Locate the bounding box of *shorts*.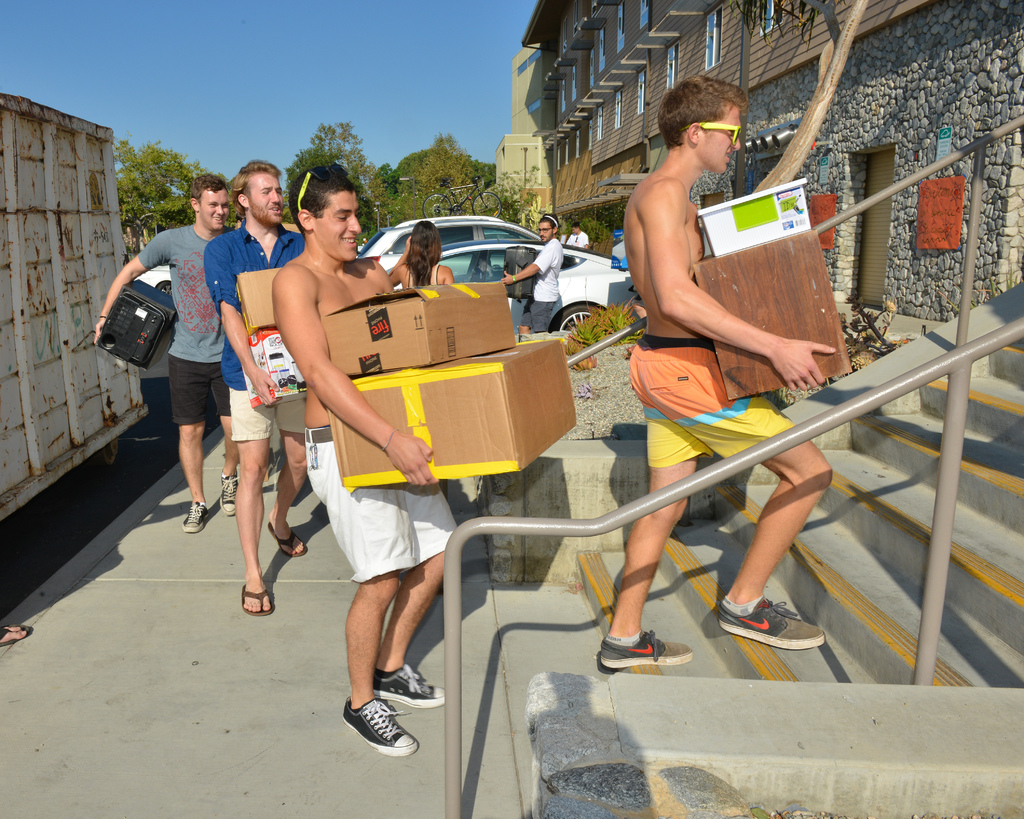
Bounding box: l=220, t=384, r=306, b=443.
